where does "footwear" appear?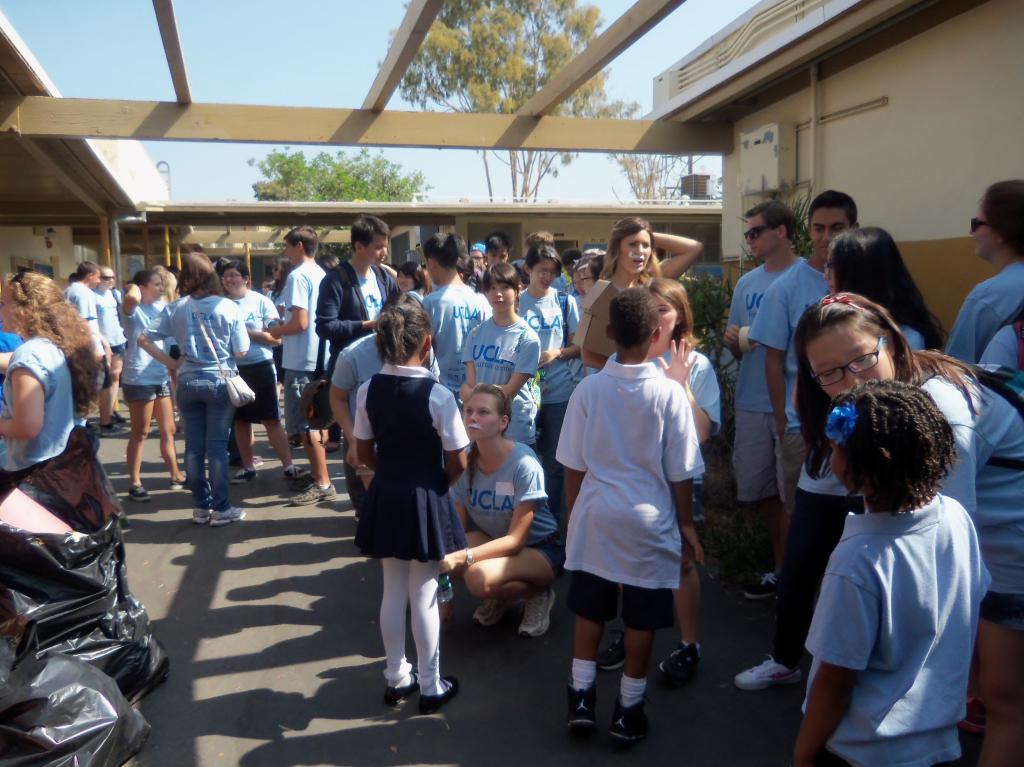
Appears at detection(172, 476, 188, 489).
